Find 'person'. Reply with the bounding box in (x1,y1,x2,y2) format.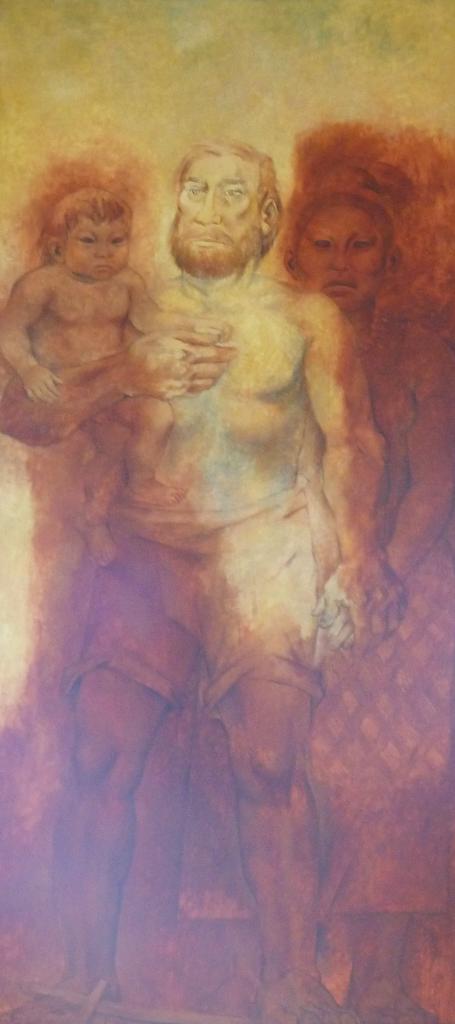
(6,145,409,1023).
